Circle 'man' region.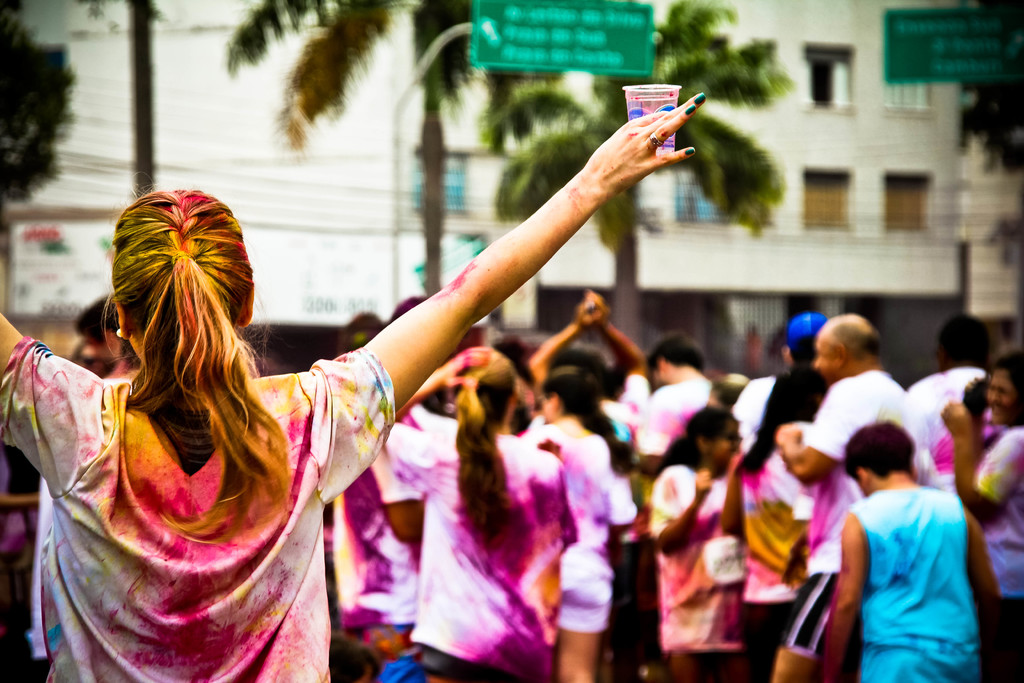
Region: 634 337 710 471.
